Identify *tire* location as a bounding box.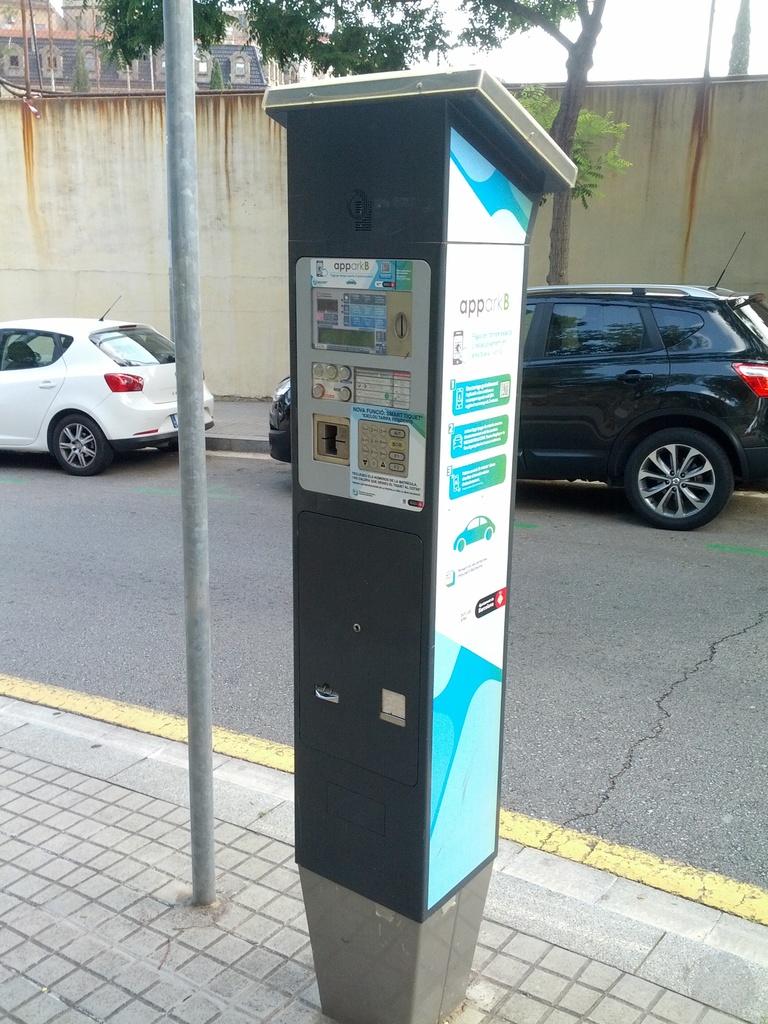
select_region(55, 414, 108, 476).
